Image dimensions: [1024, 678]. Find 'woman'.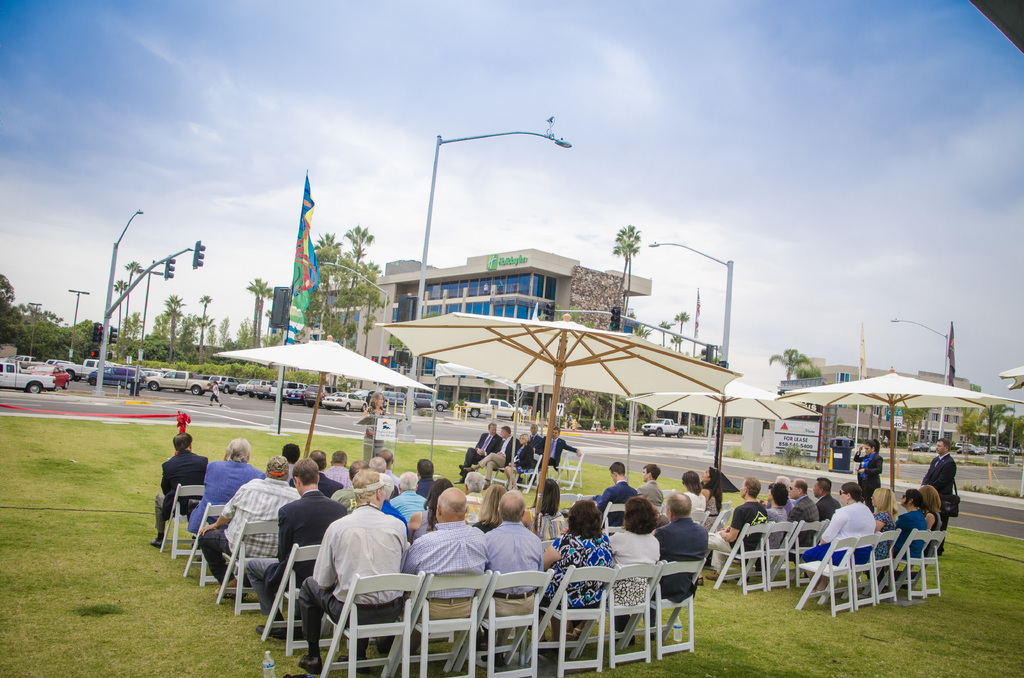
521/481/570/542.
